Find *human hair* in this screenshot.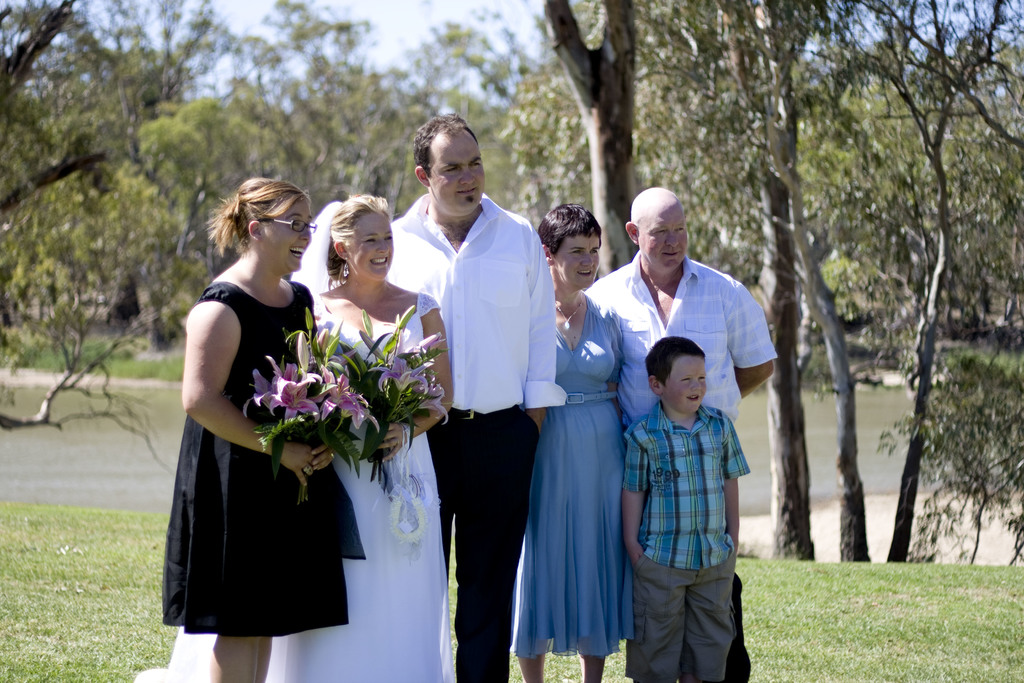
The bounding box for *human hair* is crop(413, 108, 473, 174).
